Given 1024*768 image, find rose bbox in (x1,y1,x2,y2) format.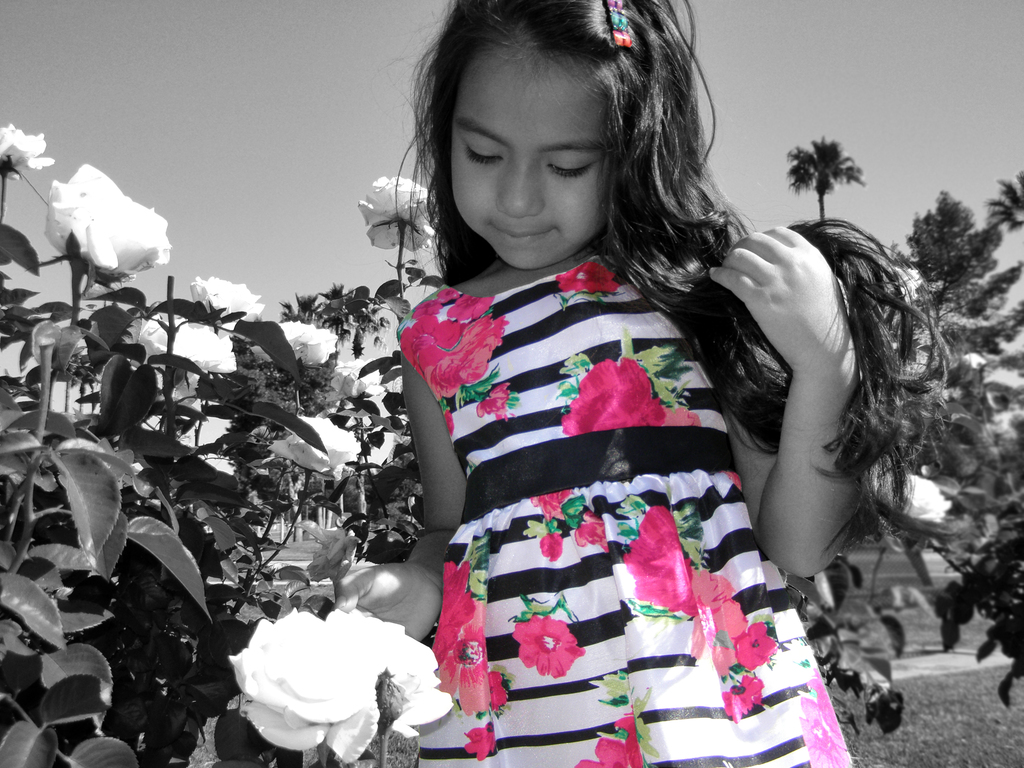
(876,470,952,519).
